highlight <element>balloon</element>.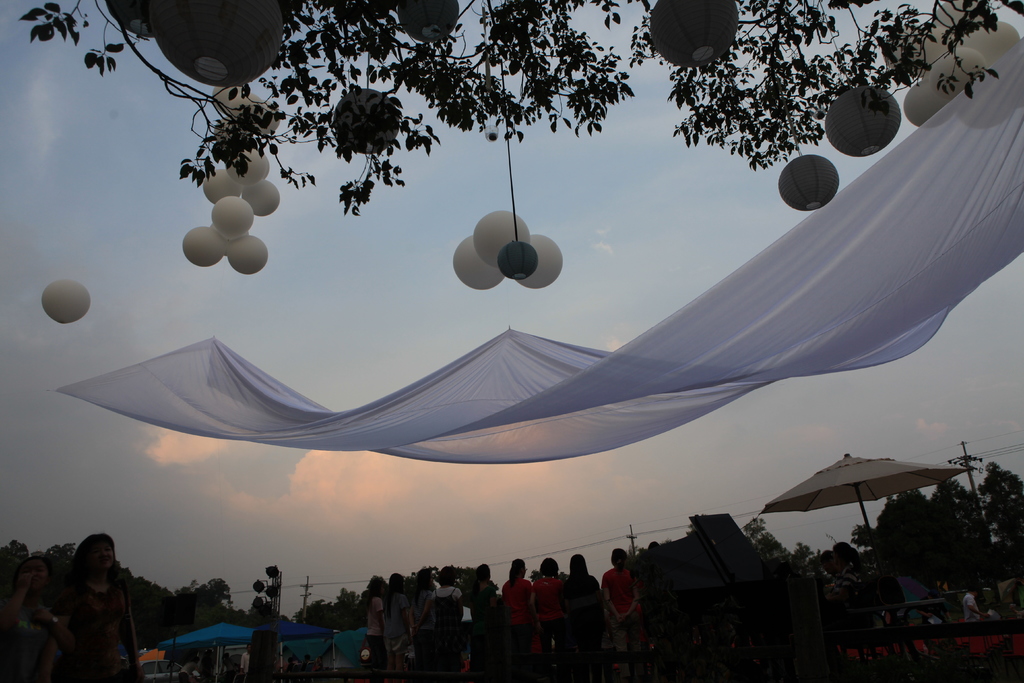
Highlighted region: 38, 278, 89, 327.
